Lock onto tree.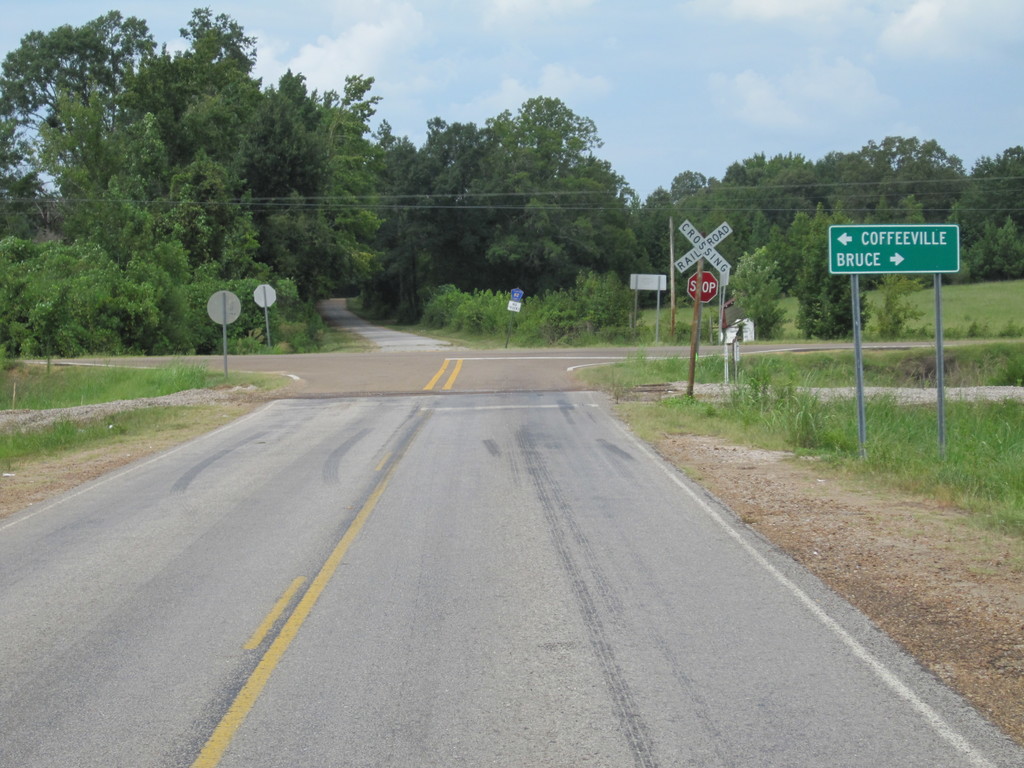
Locked: <bbox>794, 202, 877, 344</bbox>.
